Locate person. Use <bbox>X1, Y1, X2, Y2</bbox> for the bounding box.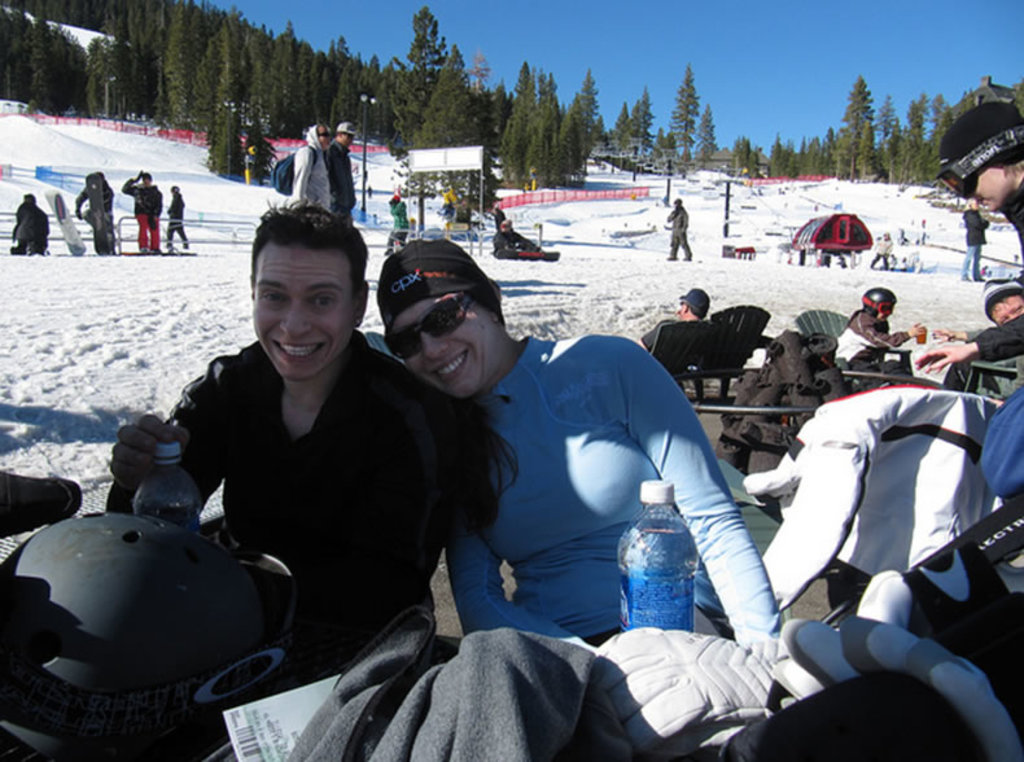
<bbox>79, 166, 119, 255</bbox>.
